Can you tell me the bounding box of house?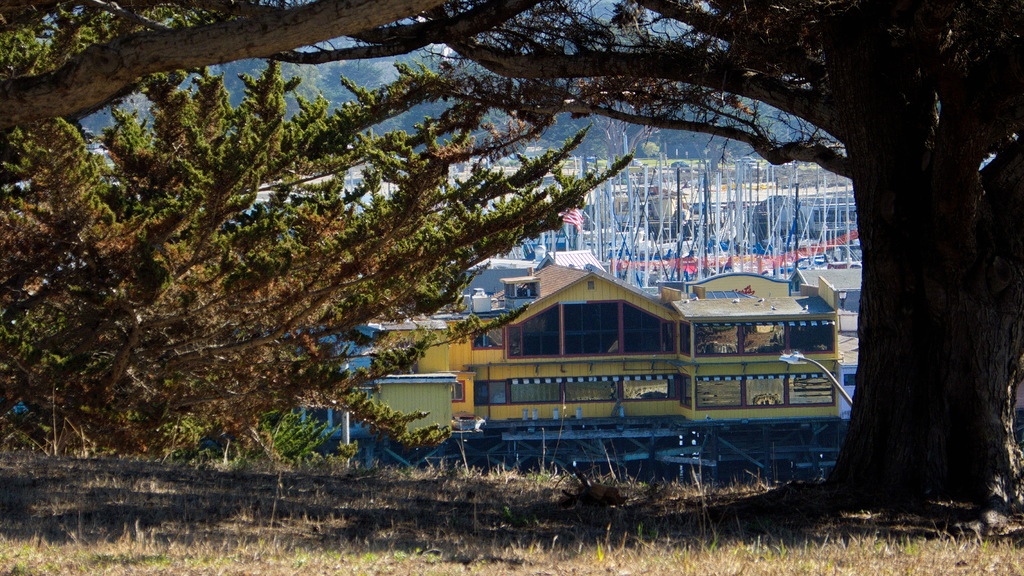
x1=328 y1=234 x2=846 y2=453.
